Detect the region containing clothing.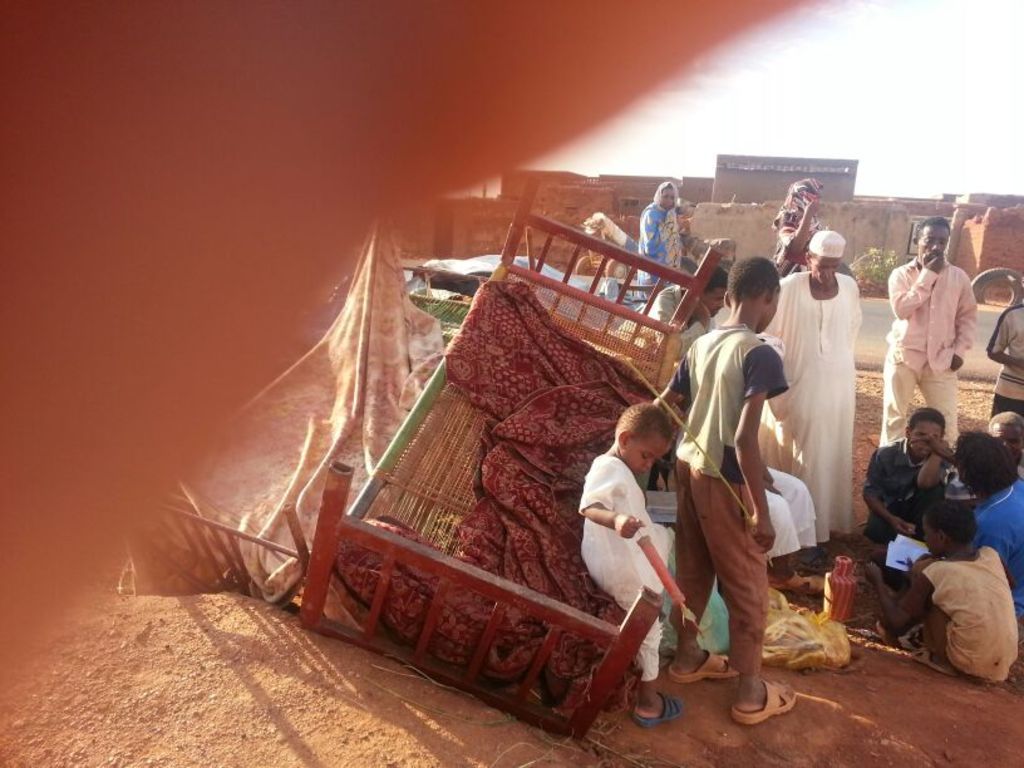
crop(921, 541, 1018, 683).
